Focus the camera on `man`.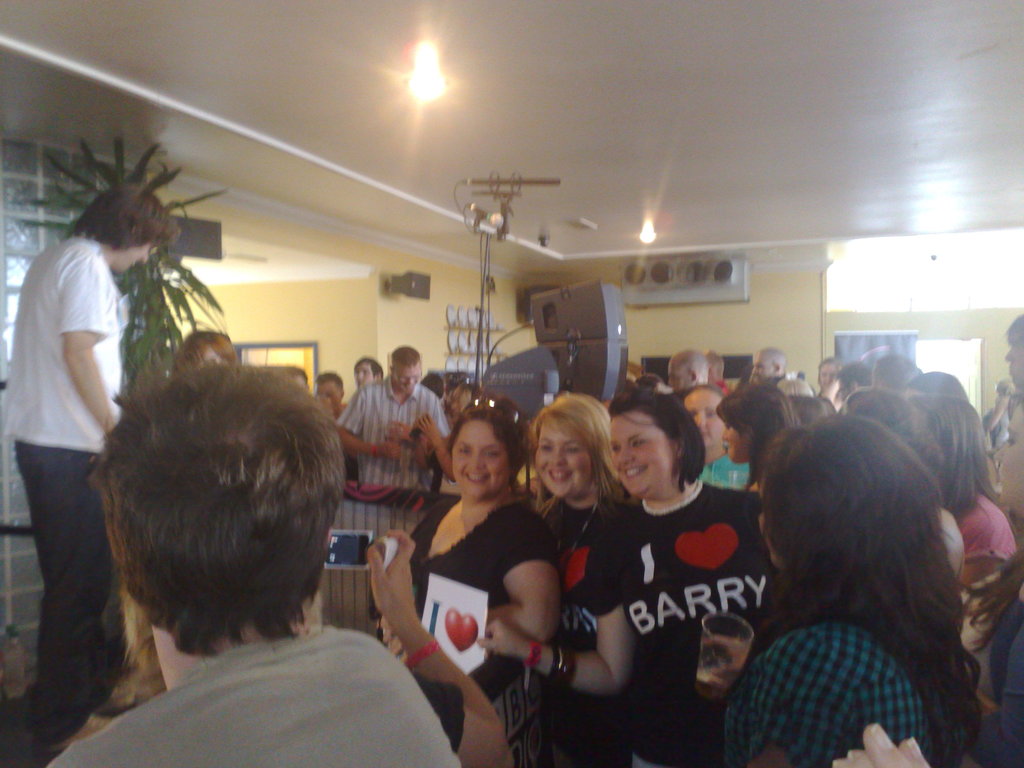
Focus region: pyautogui.locateOnScreen(756, 348, 787, 384).
